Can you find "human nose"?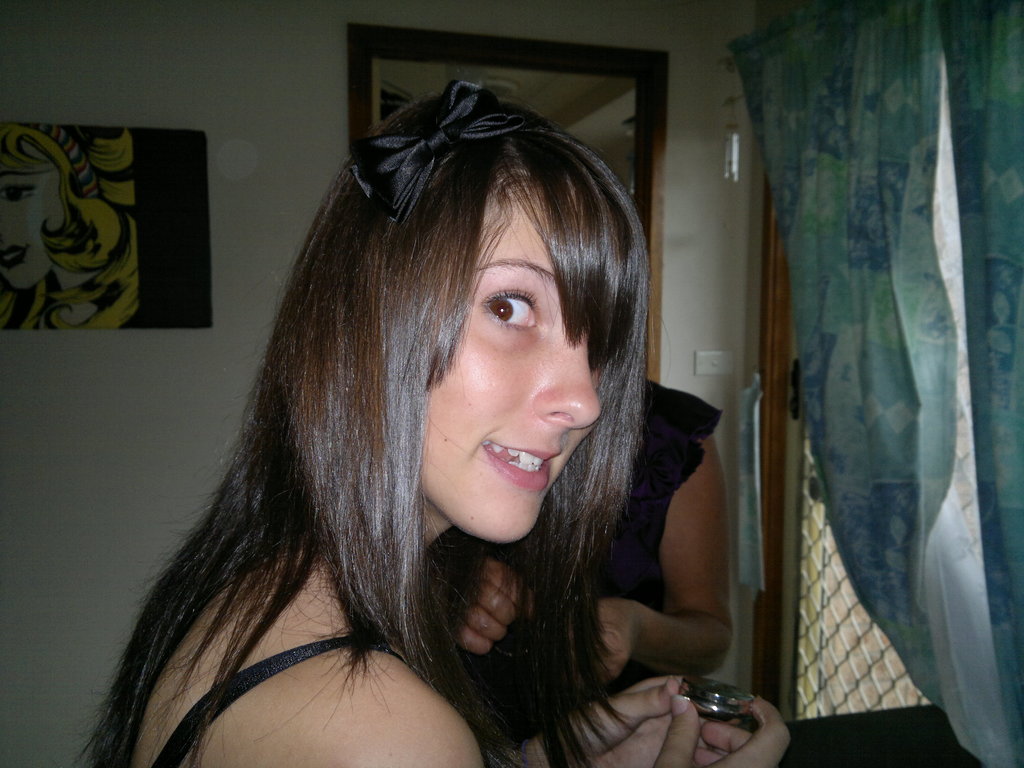
Yes, bounding box: x1=532 y1=326 x2=604 y2=431.
